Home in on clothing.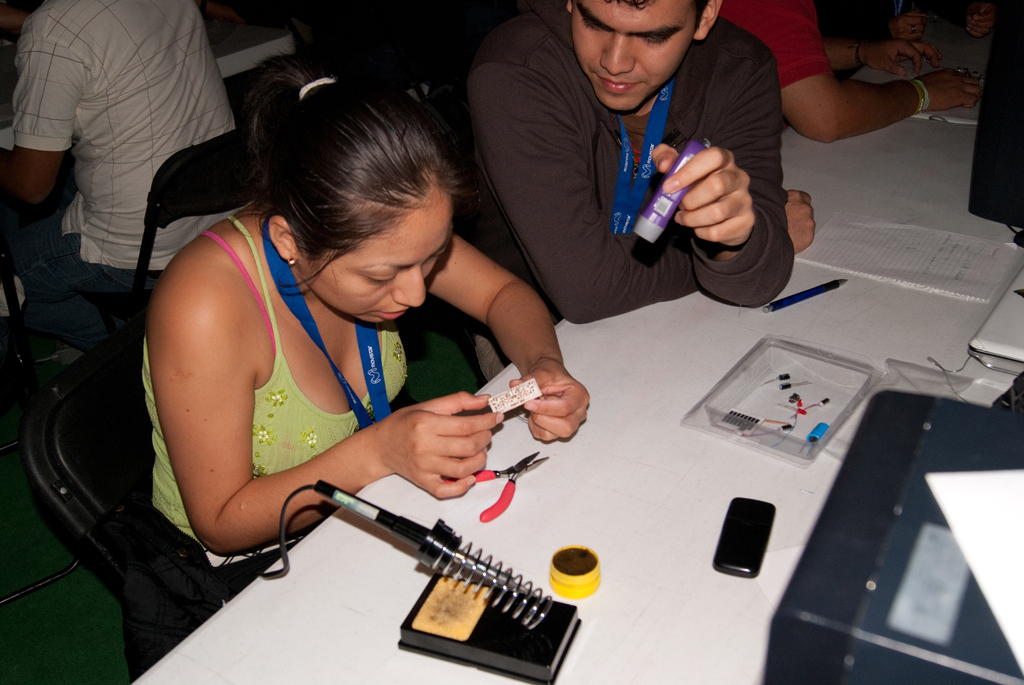
Homed in at (x1=497, y1=16, x2=820, y2=324).
